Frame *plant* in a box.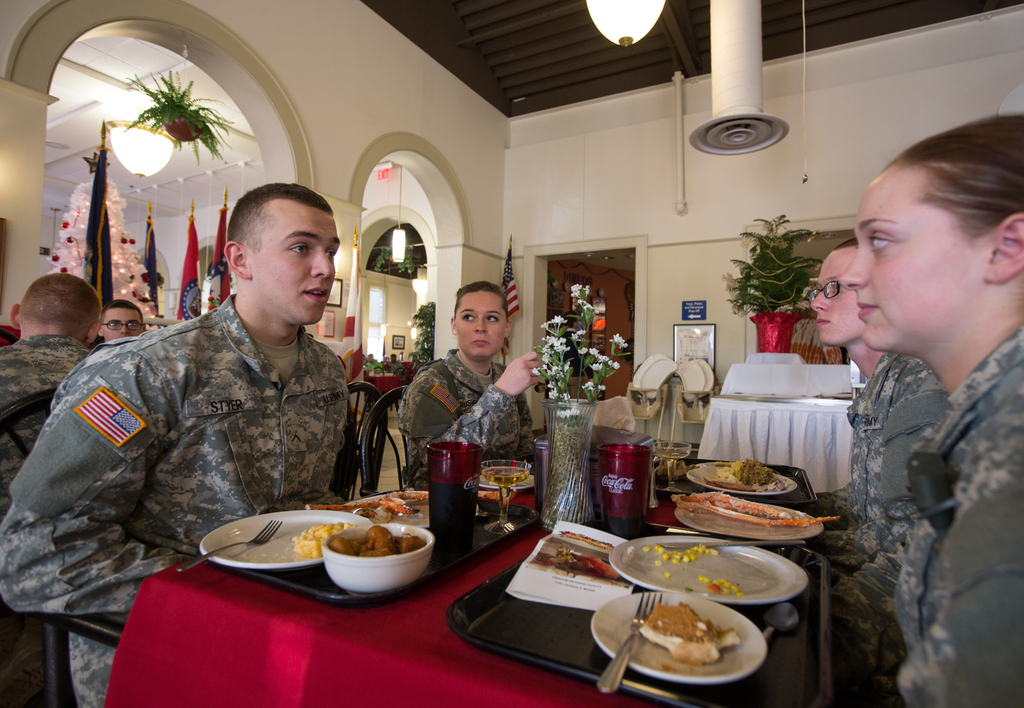
404 302 440 369.
